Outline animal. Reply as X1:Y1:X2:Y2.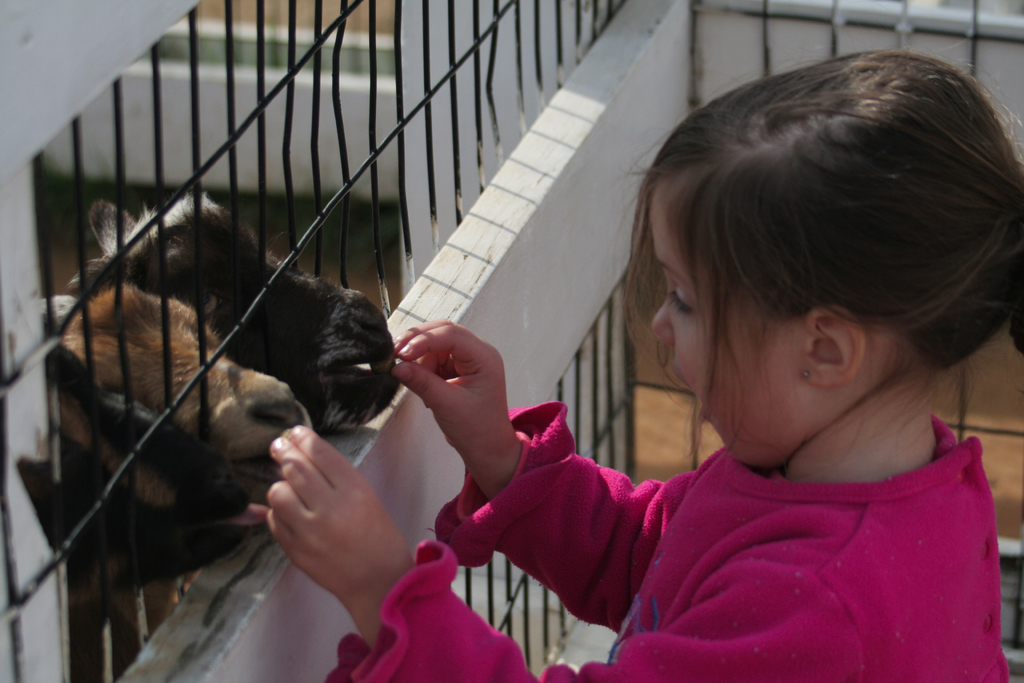
47:283:319:682.
